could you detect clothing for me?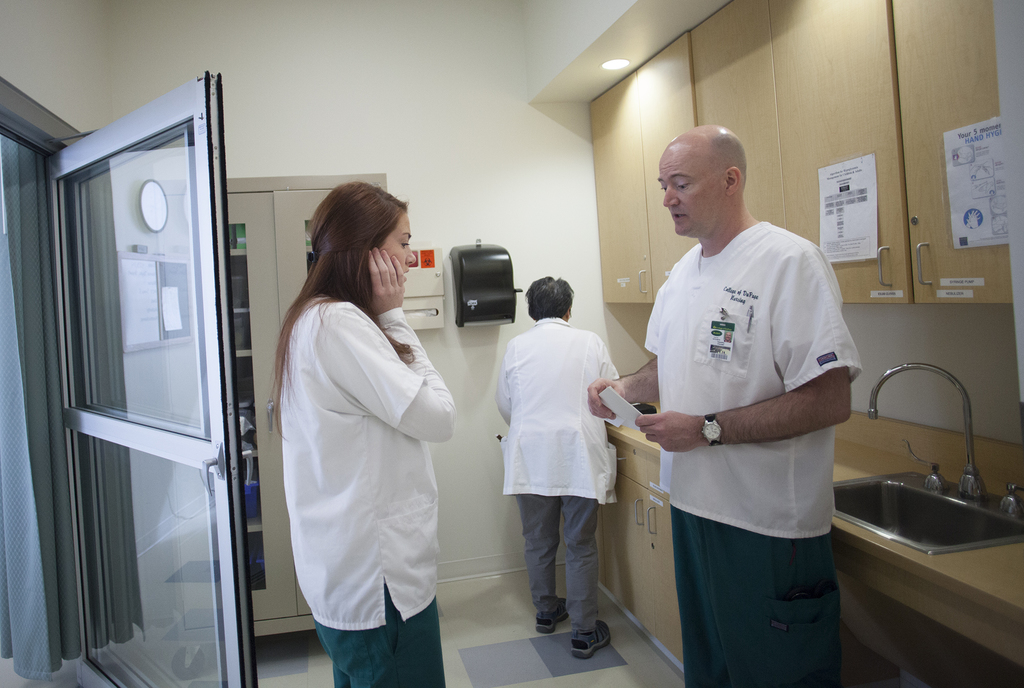
Detection result: [645,221,859,687].
